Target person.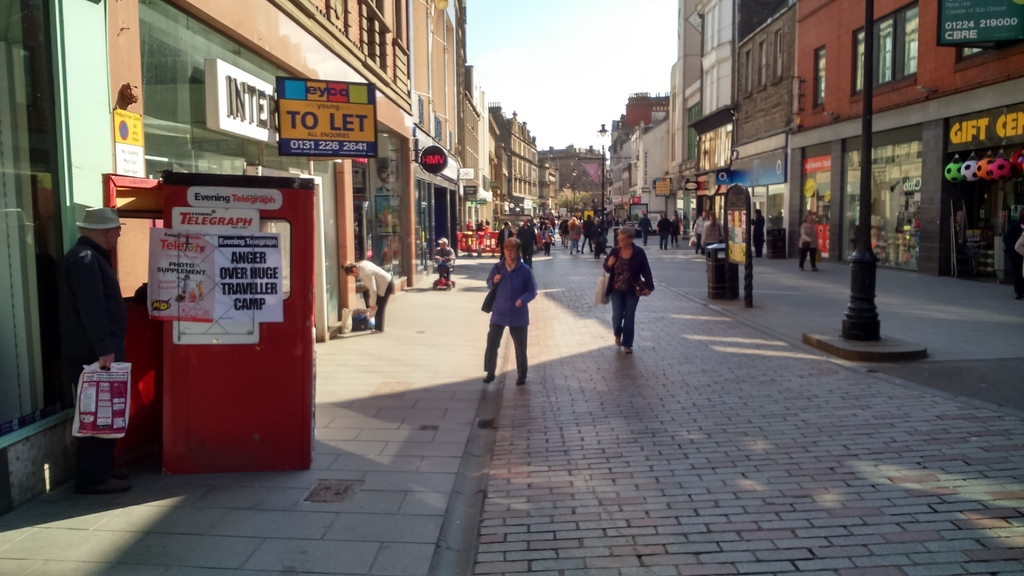
Target region: <bbox>429, 241, 453, 286</bbox>.
